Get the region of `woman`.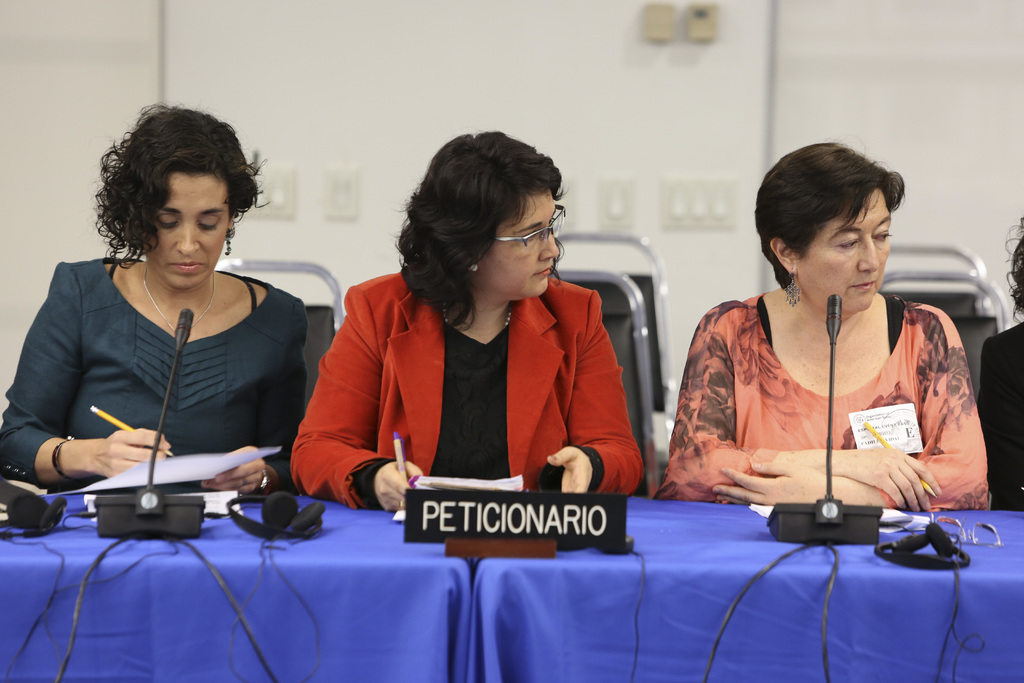
bbox(291, 125, 652, 514).
